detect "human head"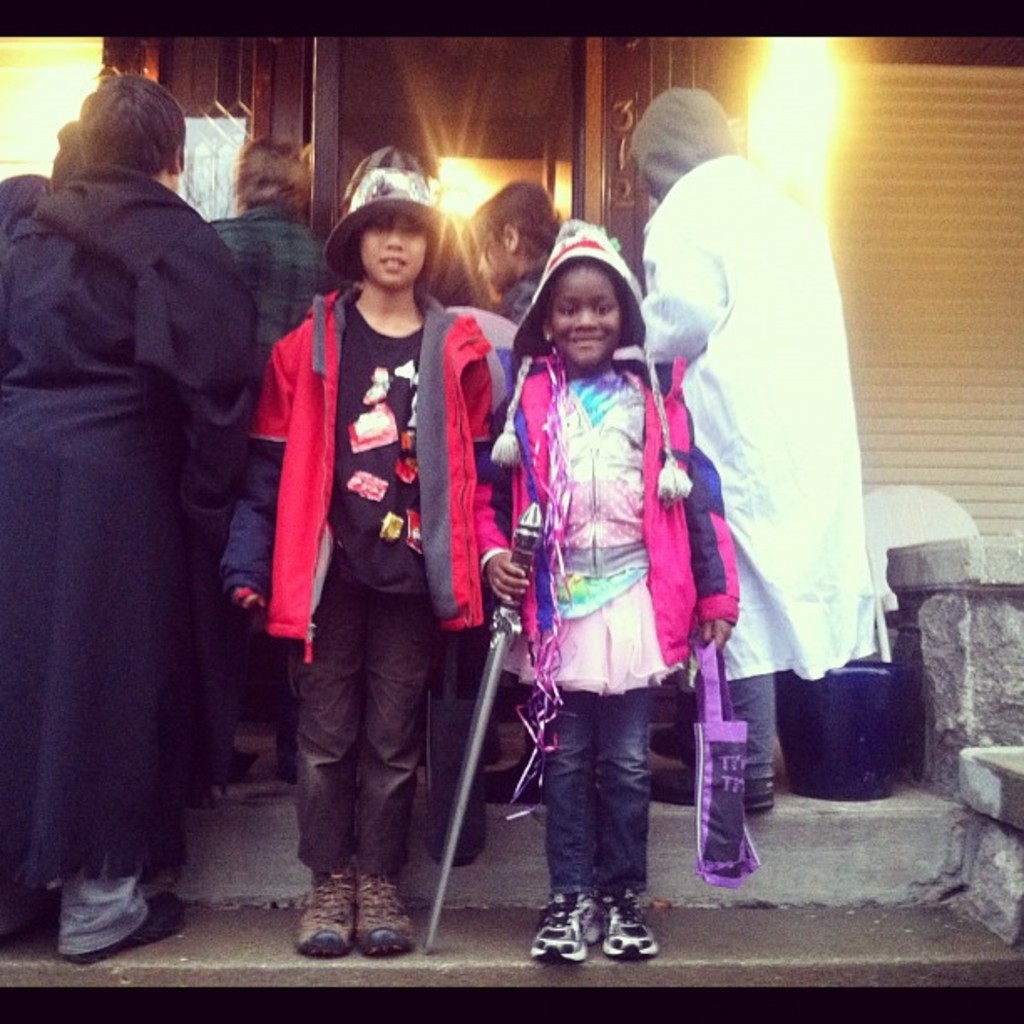
box(462, 177, 564, 305)
